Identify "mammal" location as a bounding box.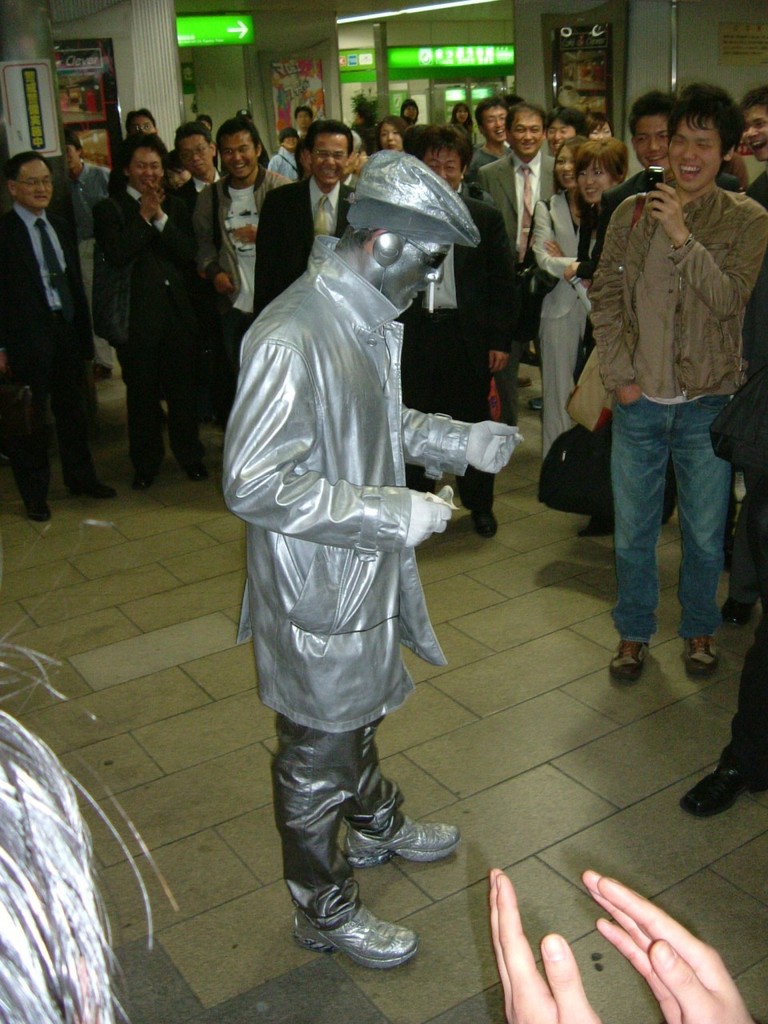
region(584, 106, 614, 139).
